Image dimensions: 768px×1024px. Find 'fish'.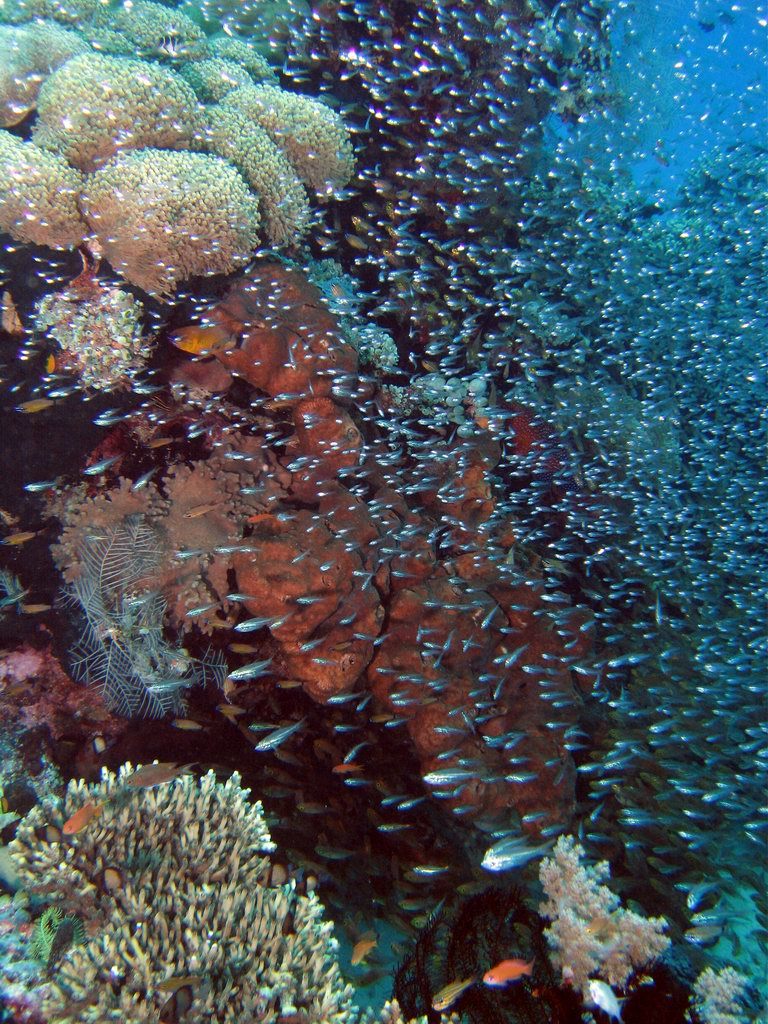
(left=380, top=824, right=406, bottom=835).
